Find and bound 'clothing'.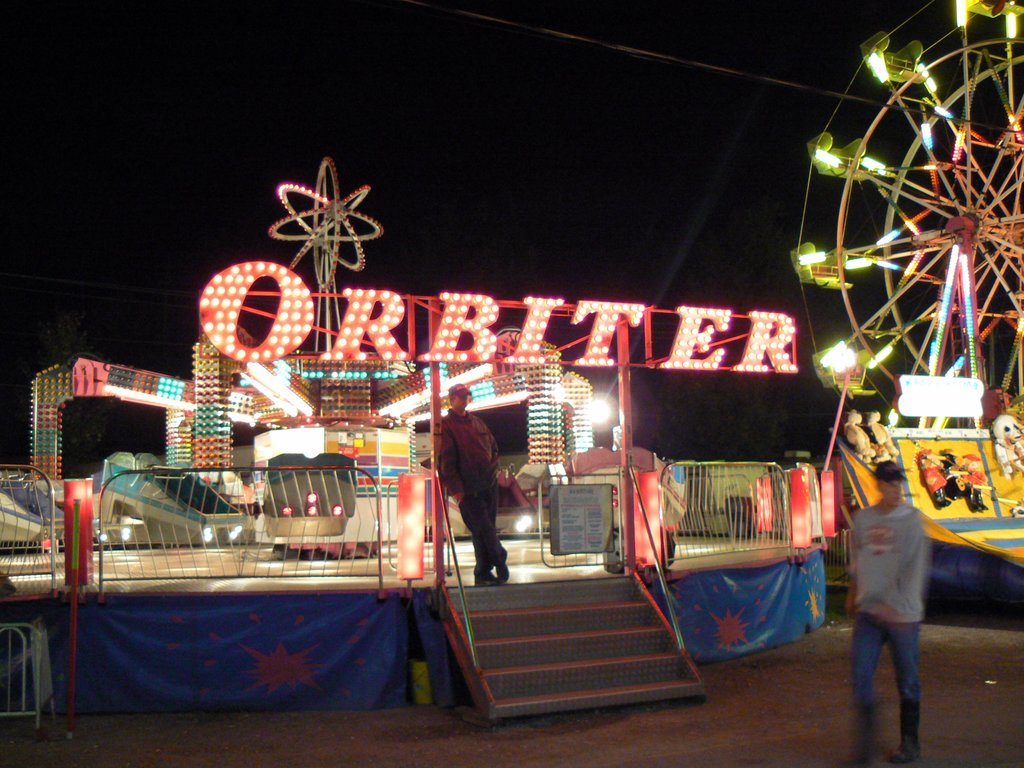
Bound: x1=437 y1=405 x2=505 y2=574.
